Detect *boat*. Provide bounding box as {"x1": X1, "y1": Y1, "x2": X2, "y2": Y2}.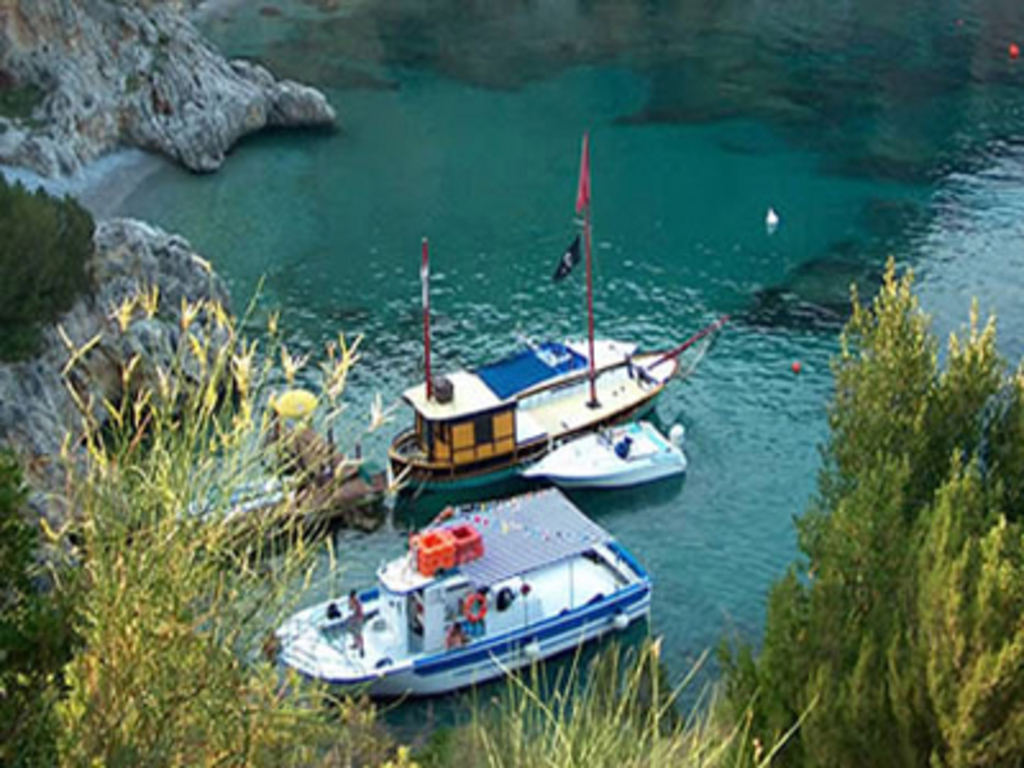
{"x1": 371, "y1": 287, "x2": 732, "y2": 517}.
